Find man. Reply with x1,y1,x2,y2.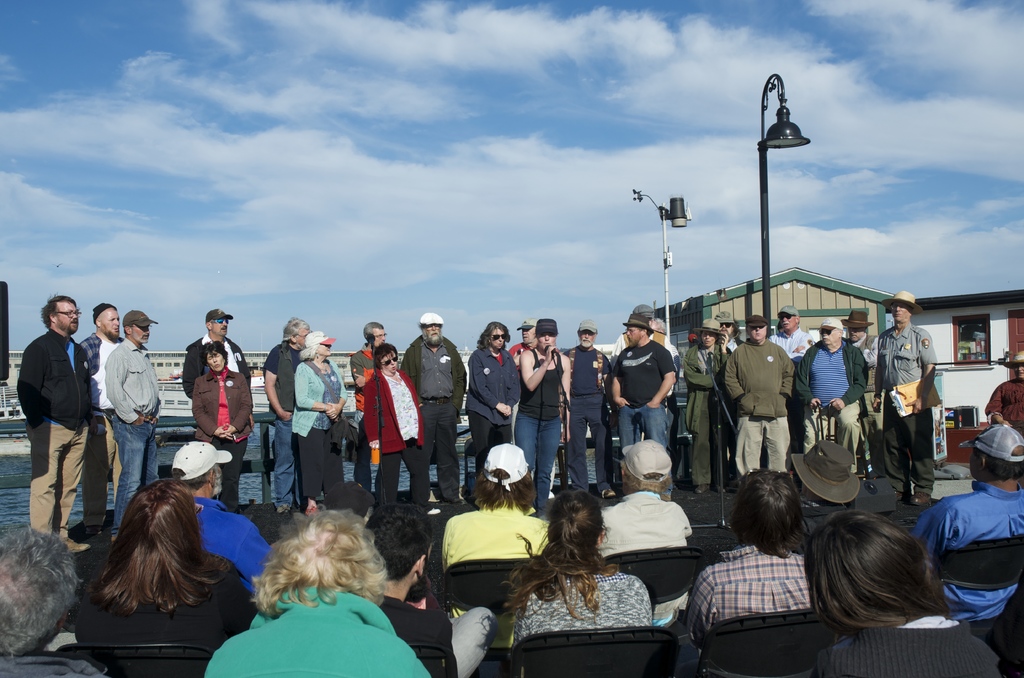
442,438,551,645.
